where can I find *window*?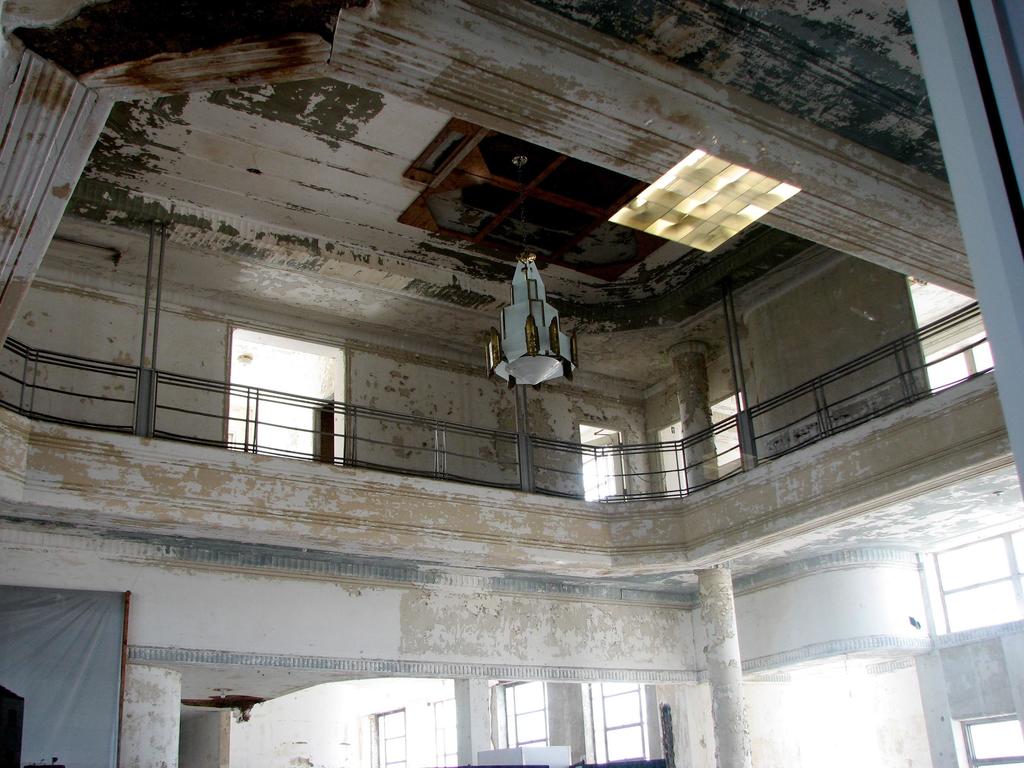
You can find it at 379:717:404:767.
